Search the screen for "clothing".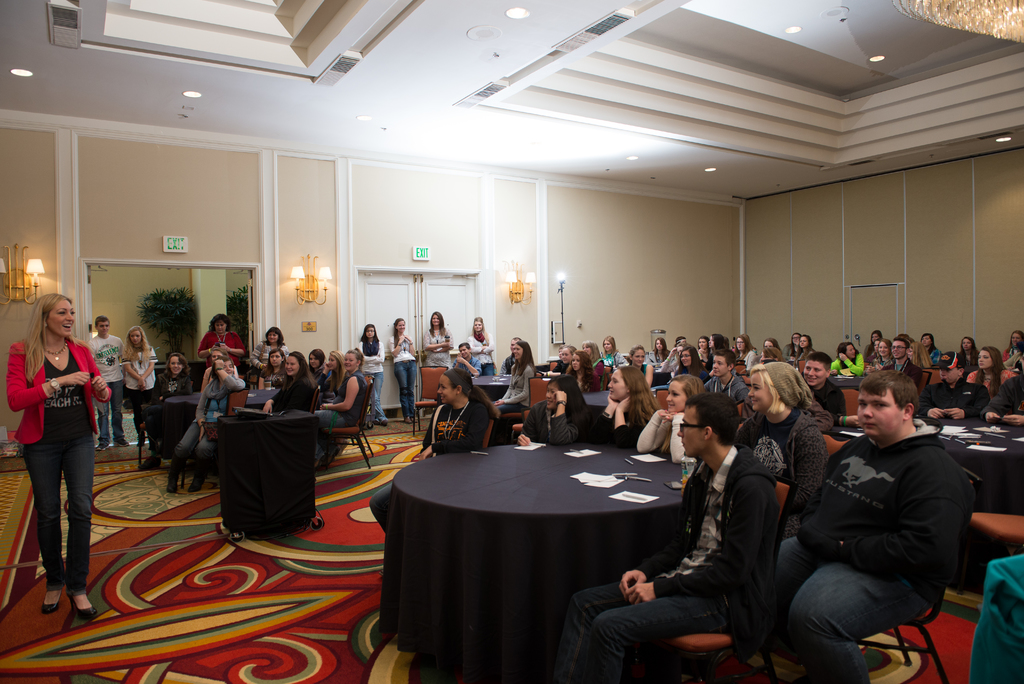
Found at [left=466, top=322, right=499, bottom=372].
